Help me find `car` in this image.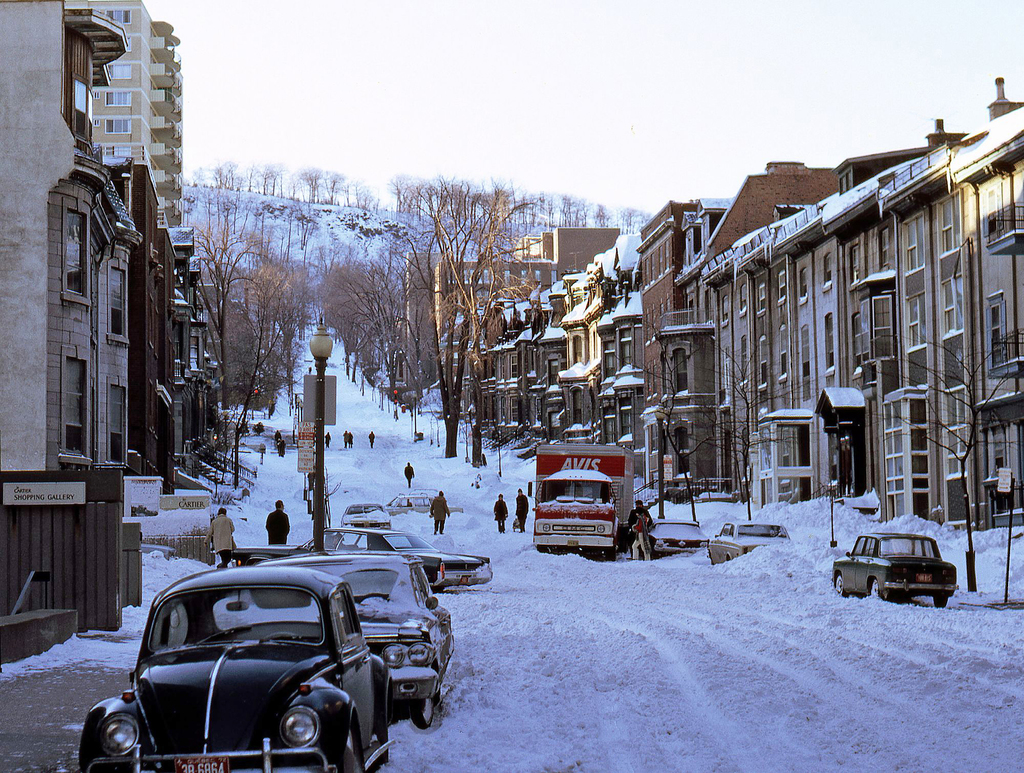
Found it: 250 525 495 589.
